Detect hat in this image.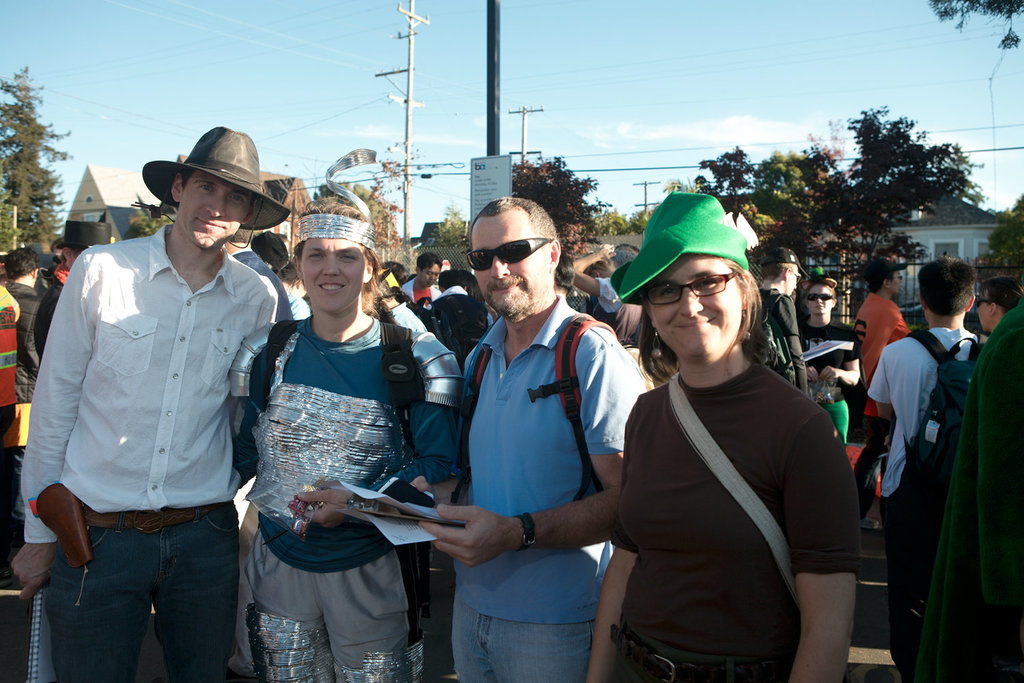
Detection: (141,126,294,248).
